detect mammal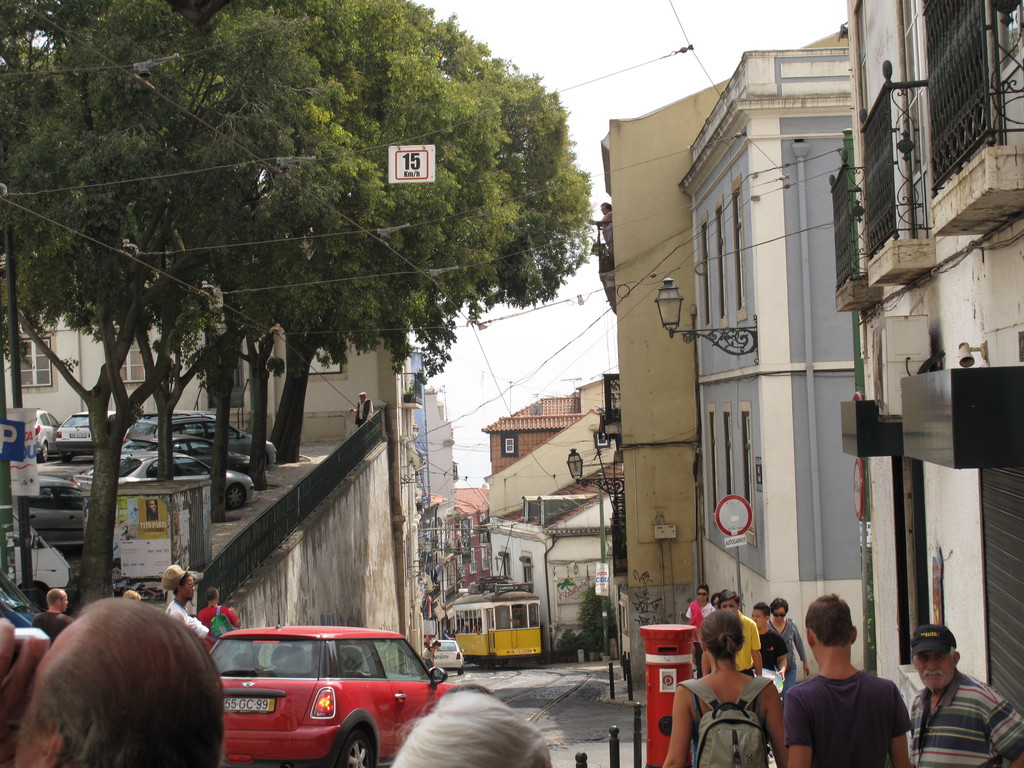
[167,563,208,634]
